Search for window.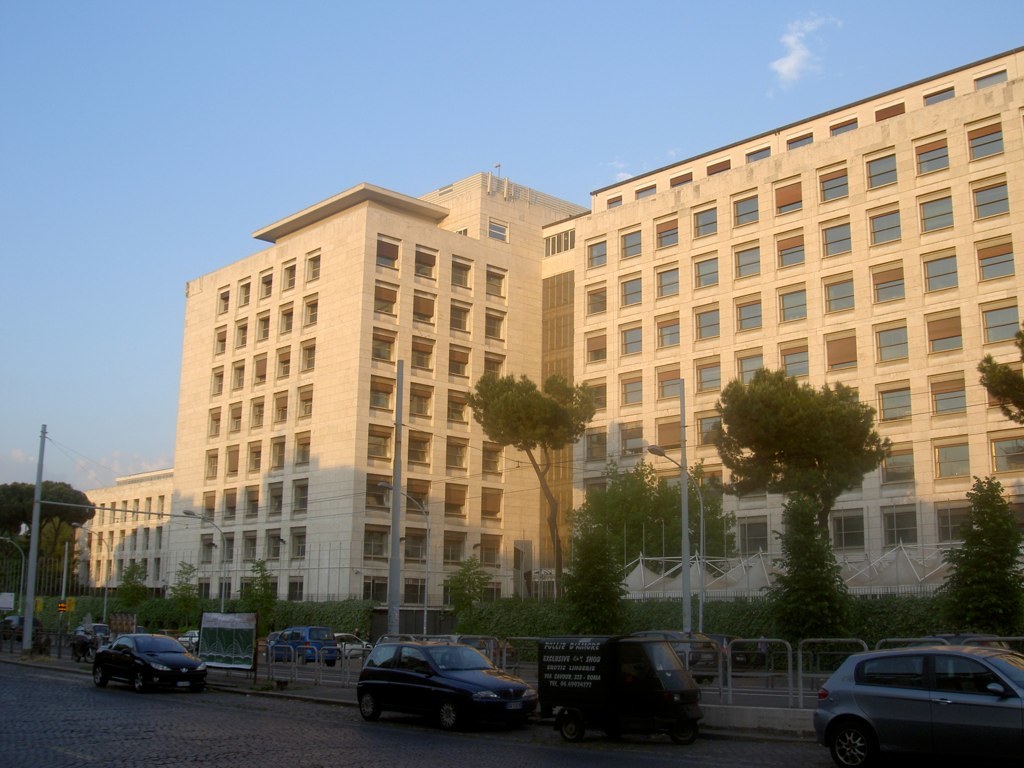
Found at box=[200, 533, 216, 564].
